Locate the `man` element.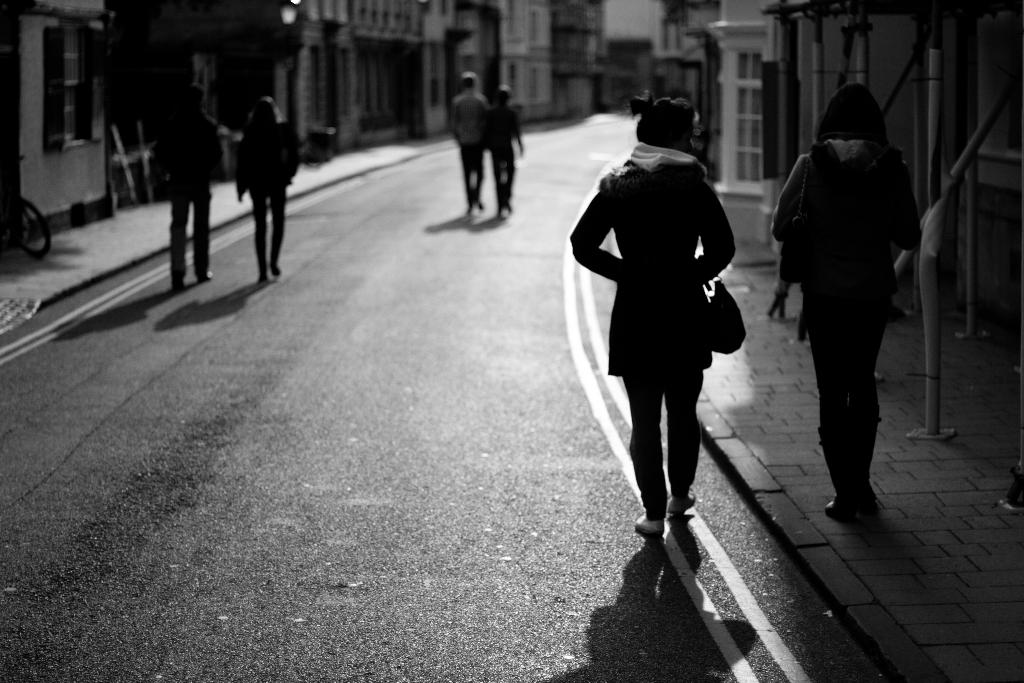
Element bbox: 148:89:225:291.
